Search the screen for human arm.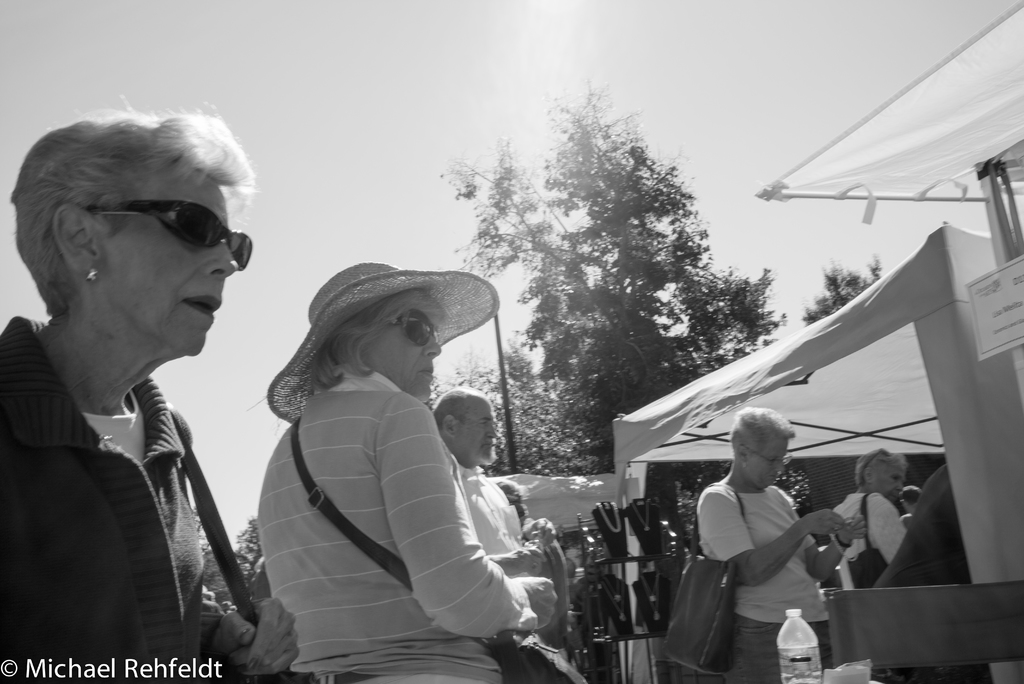
Found at (209, 594, 297, 673).
